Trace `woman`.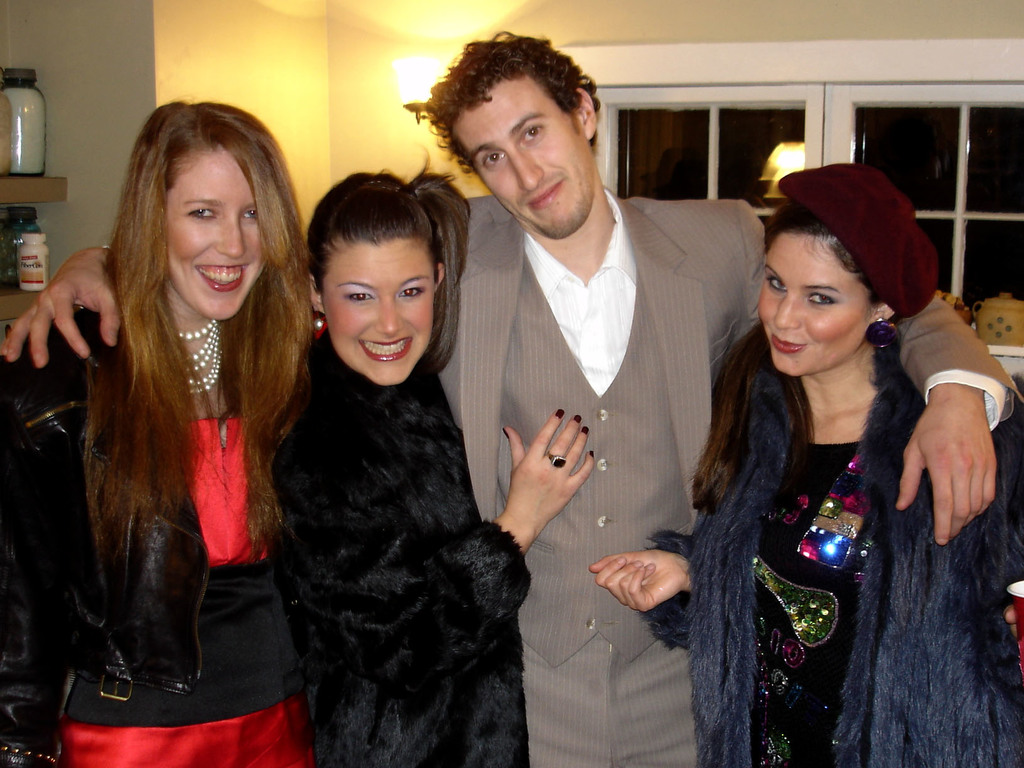
Traced to <region>273, 164, 598, 767</region>.
